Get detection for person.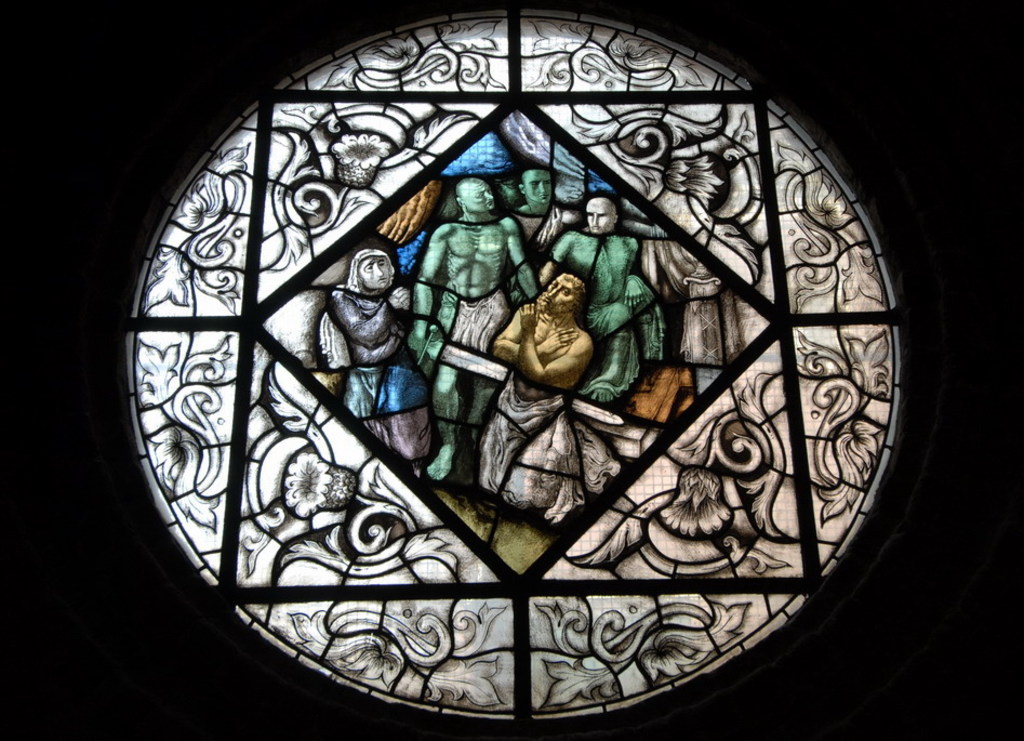
Detection: 409 166 509 453.
